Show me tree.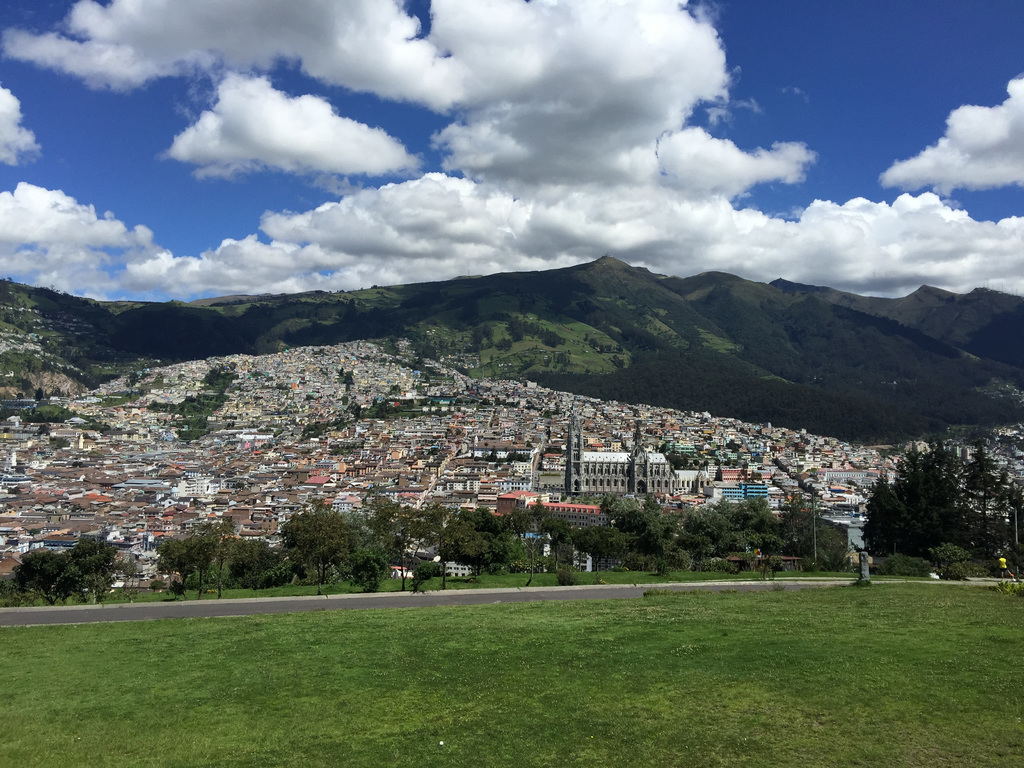
tree is here: bbox(84, 547, 139, 608).
